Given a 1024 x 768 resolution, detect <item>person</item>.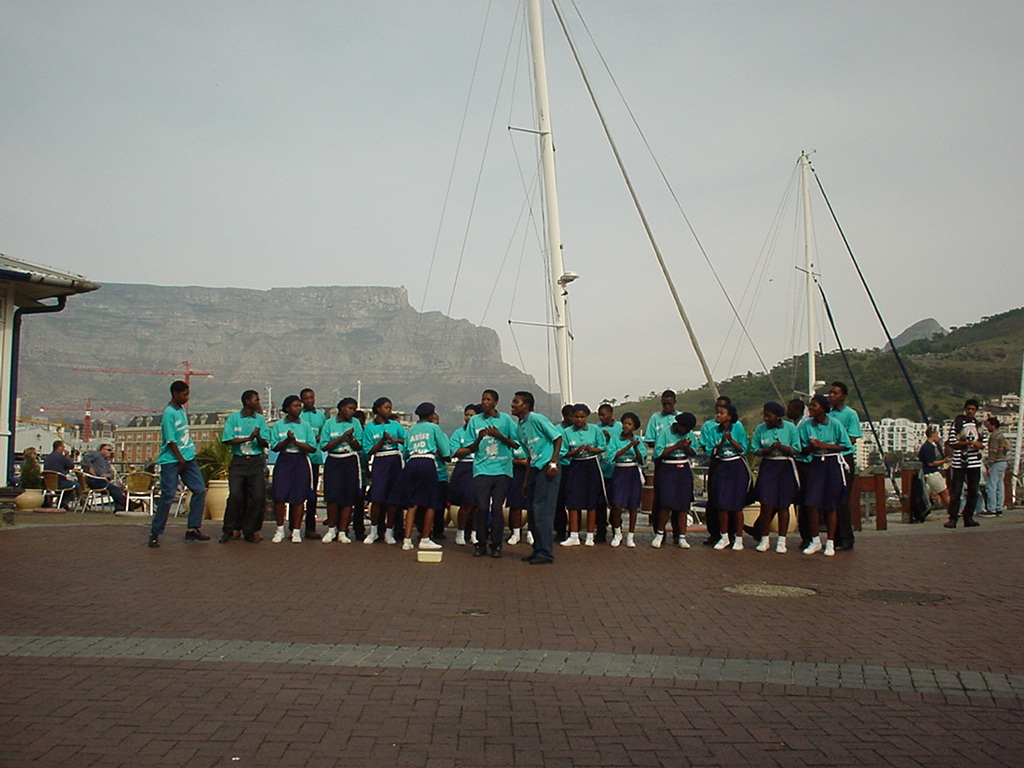
[792, 385, 856, 559].
